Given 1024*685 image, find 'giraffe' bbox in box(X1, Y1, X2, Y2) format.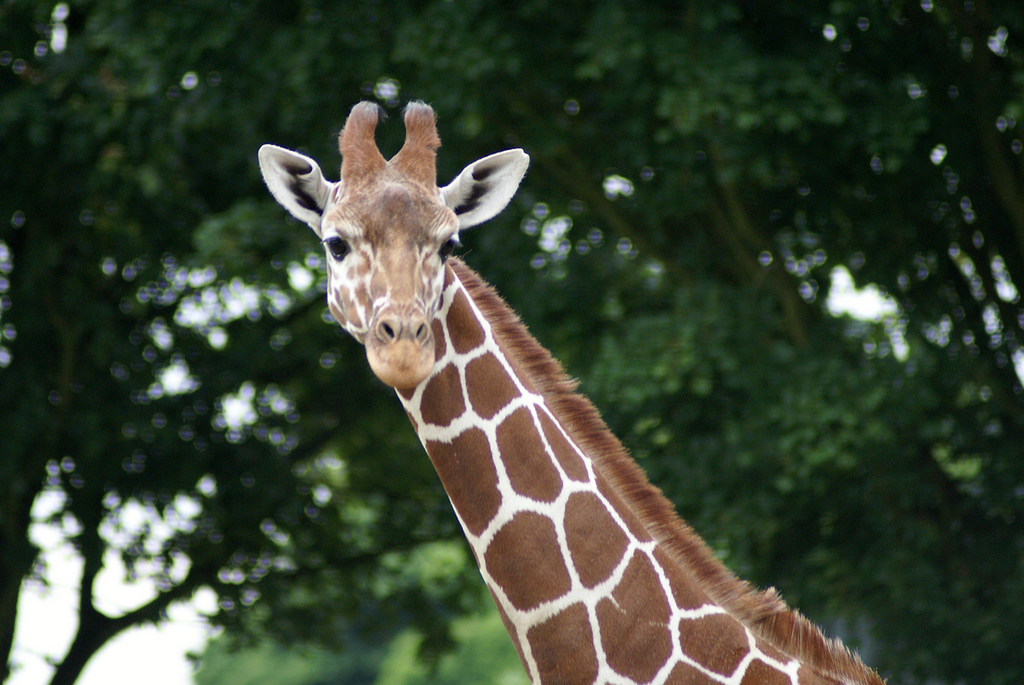
box(259, 103, 881, 684).
